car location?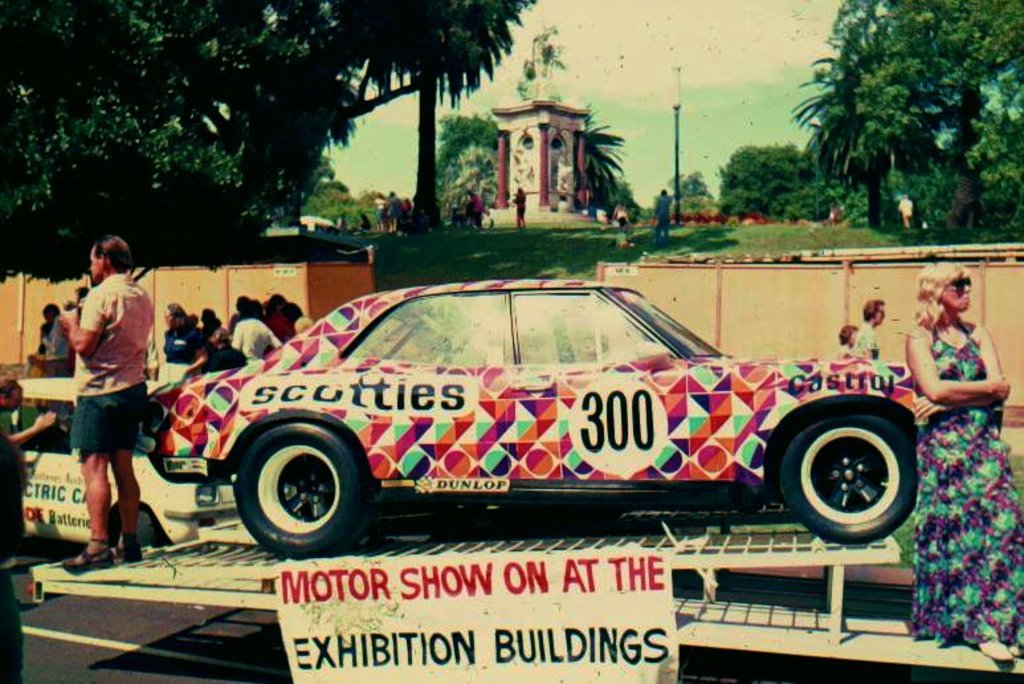
155, 272, 917, 555
